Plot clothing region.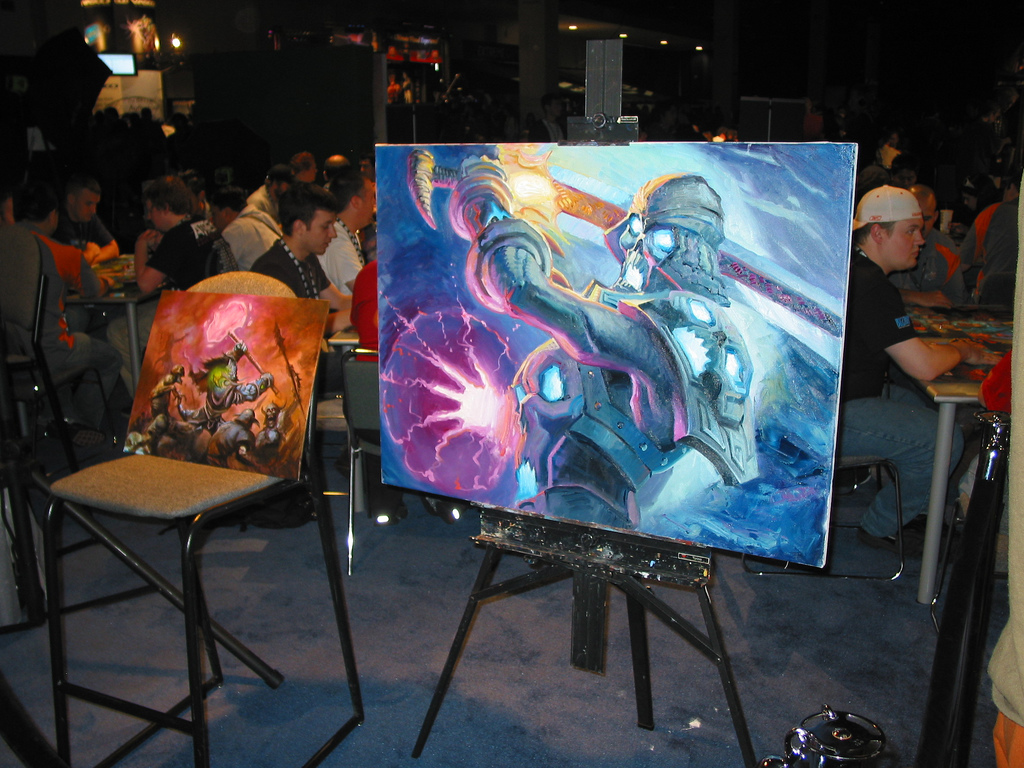
Plotted at x1=317, y1=217, x2=363, y2=306.
